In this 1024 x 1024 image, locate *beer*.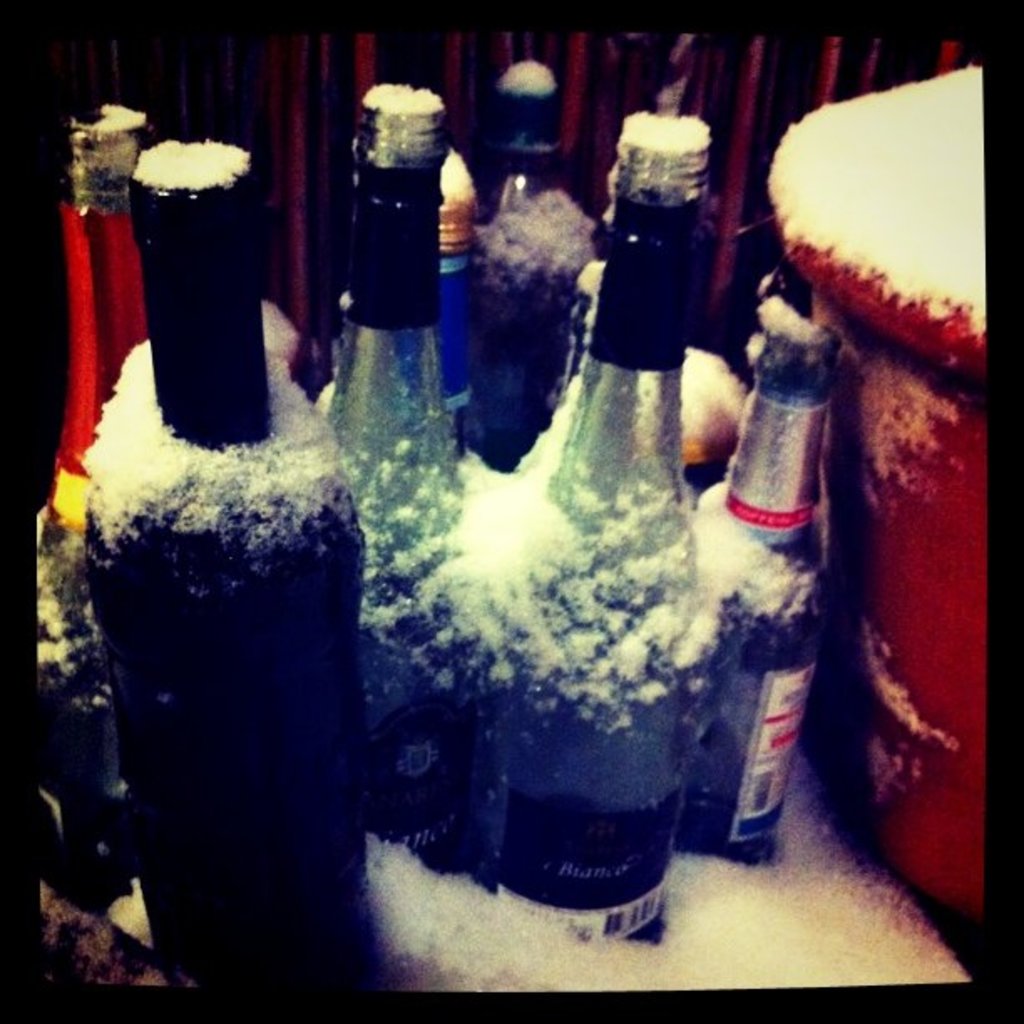
Bounding box: [30,102,154,872].
